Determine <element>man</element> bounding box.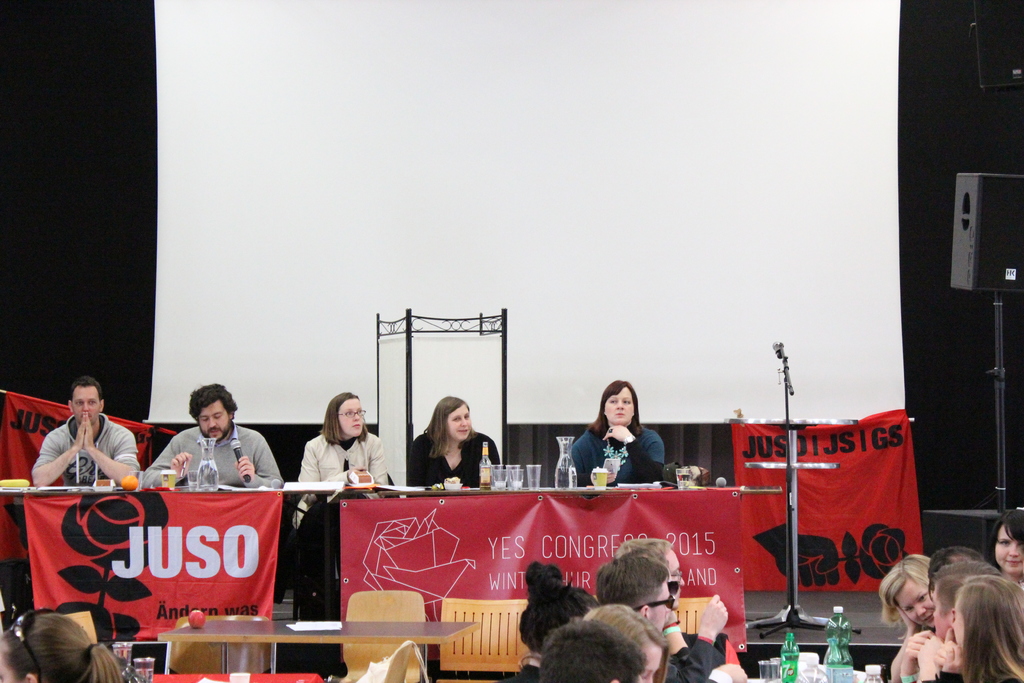
Determined: <region>136, 396, 271, 511</region>.
